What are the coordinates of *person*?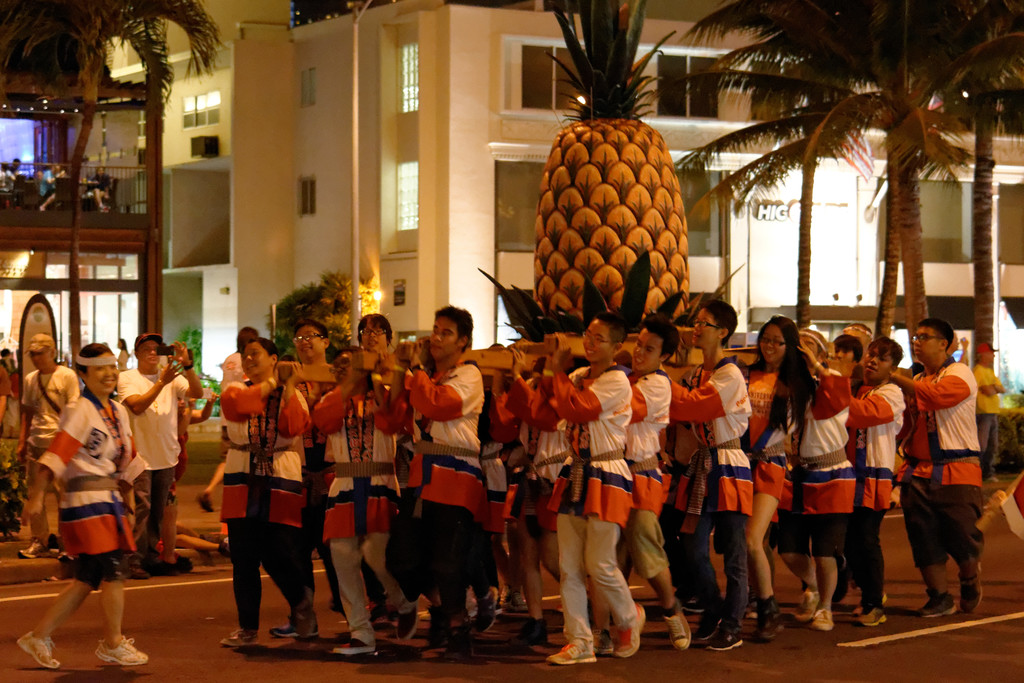
{"x1": 85, "y1": 164, "x2": 110, "y2": 212}.
